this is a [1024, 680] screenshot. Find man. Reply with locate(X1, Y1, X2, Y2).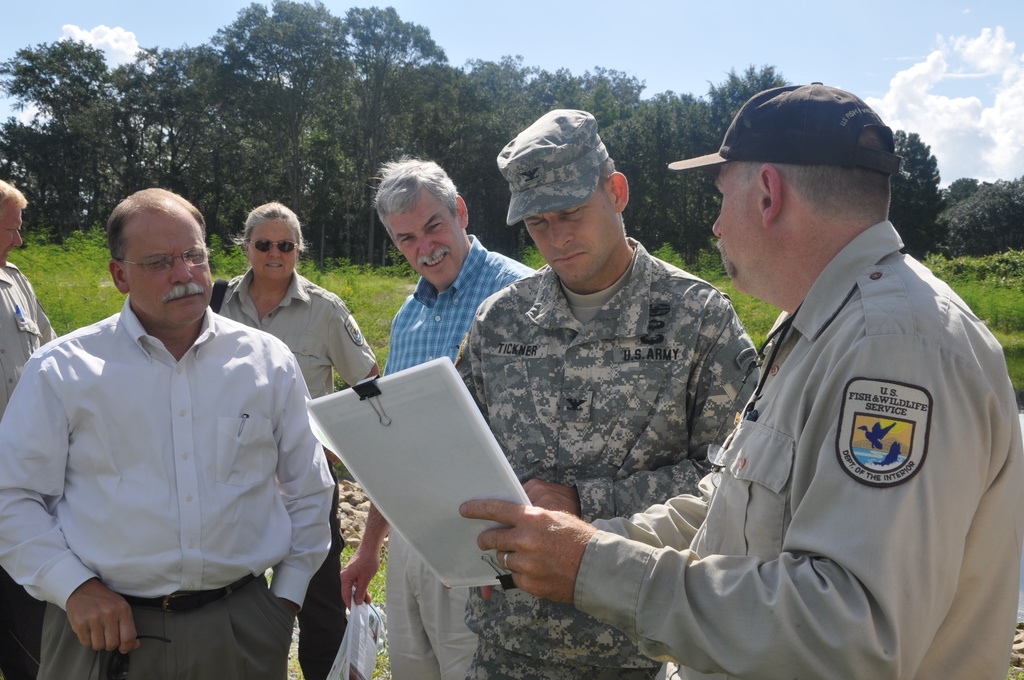
locate(208, 198, 374, 679).
